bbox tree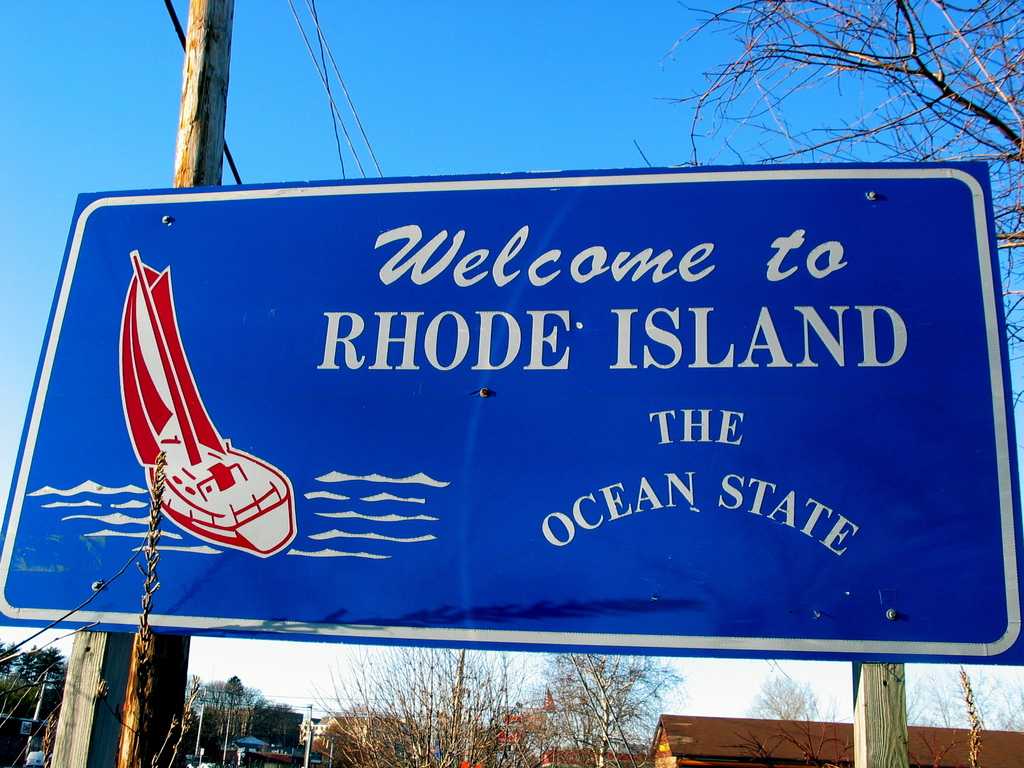
191:673:214:746
